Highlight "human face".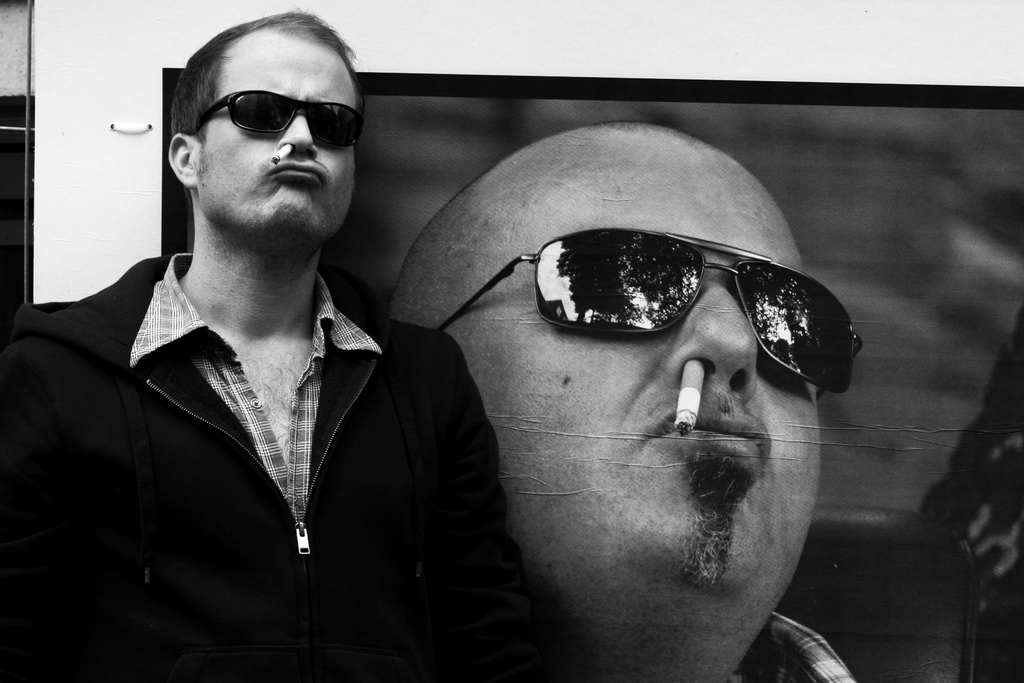
Highlighted region: select_region(446, 220, 819, 595).
